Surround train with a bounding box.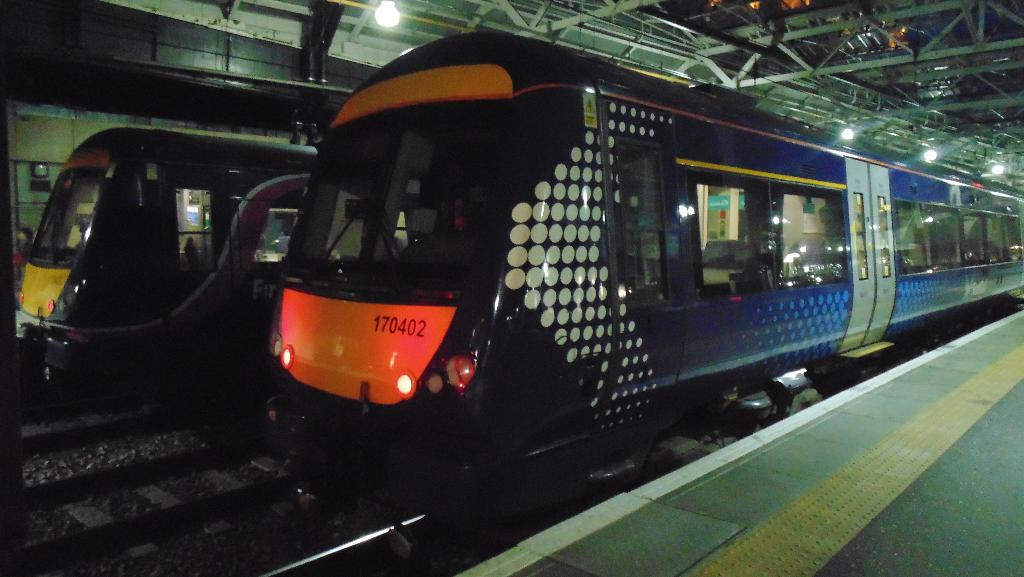
[263,26,1023,560].
